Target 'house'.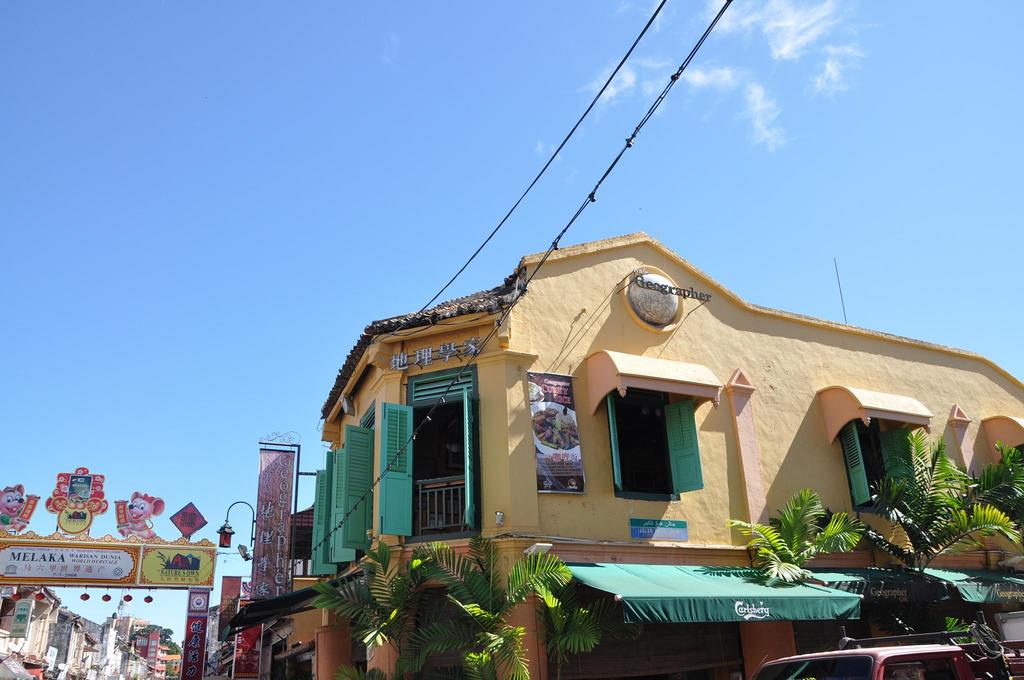
Target region: Rect(300, 222, 1023, 679).
